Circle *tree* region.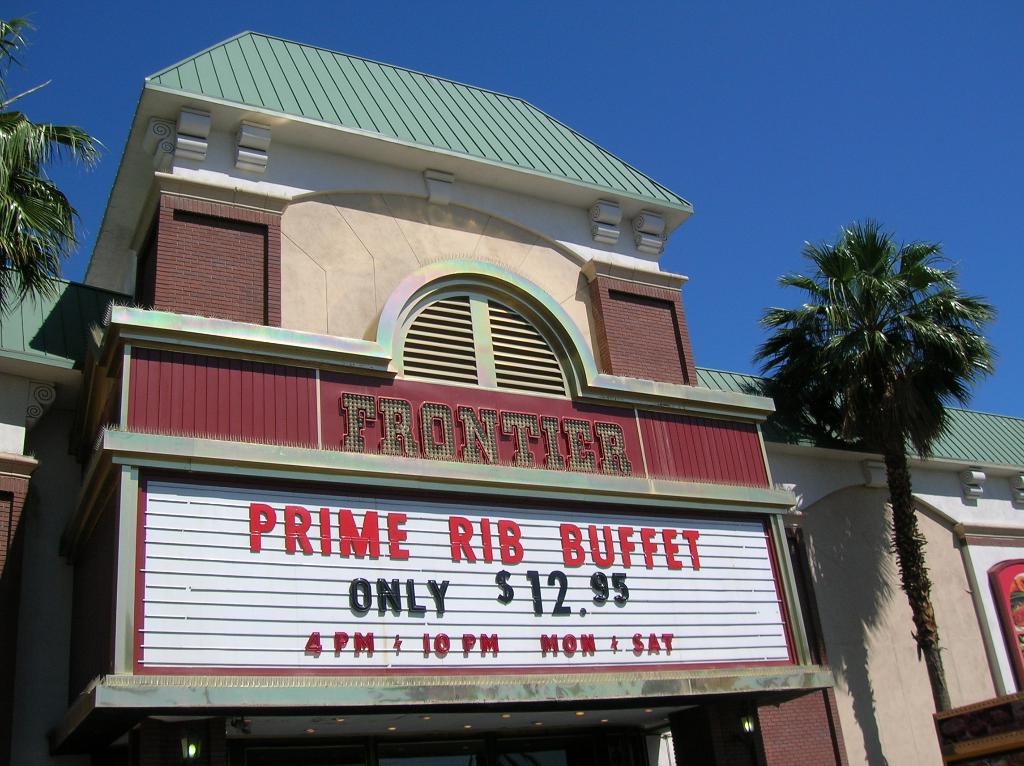
Region: box=[748, 177, 995, 612].
